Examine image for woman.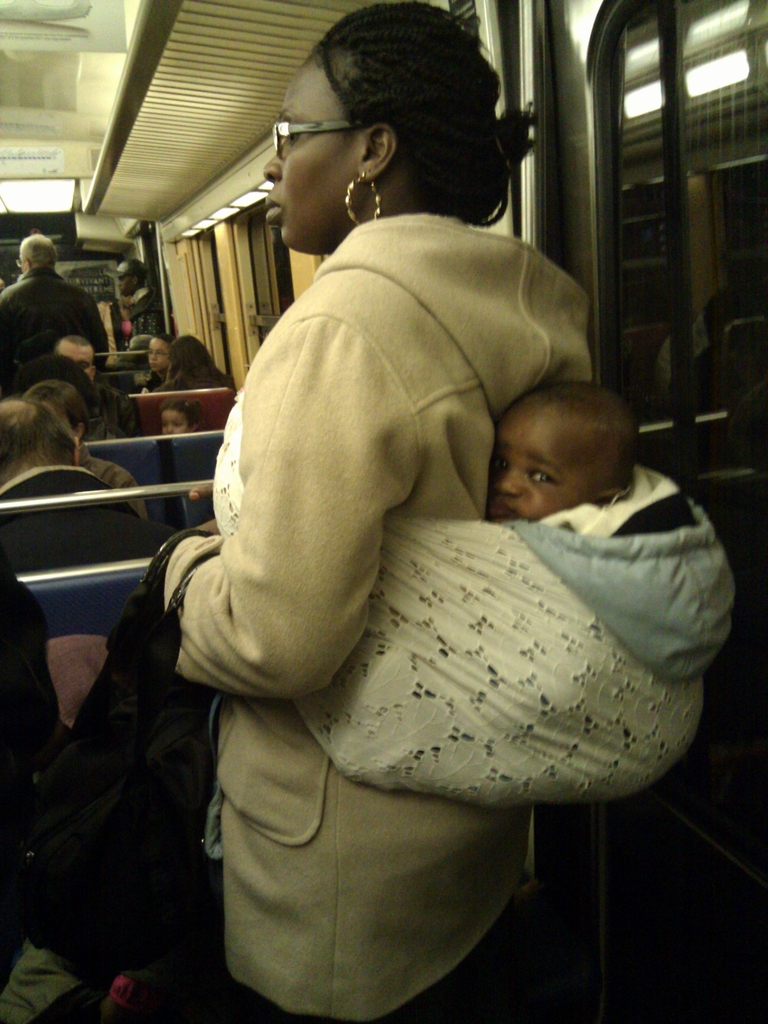
Examination result: (24,379,149,531).
